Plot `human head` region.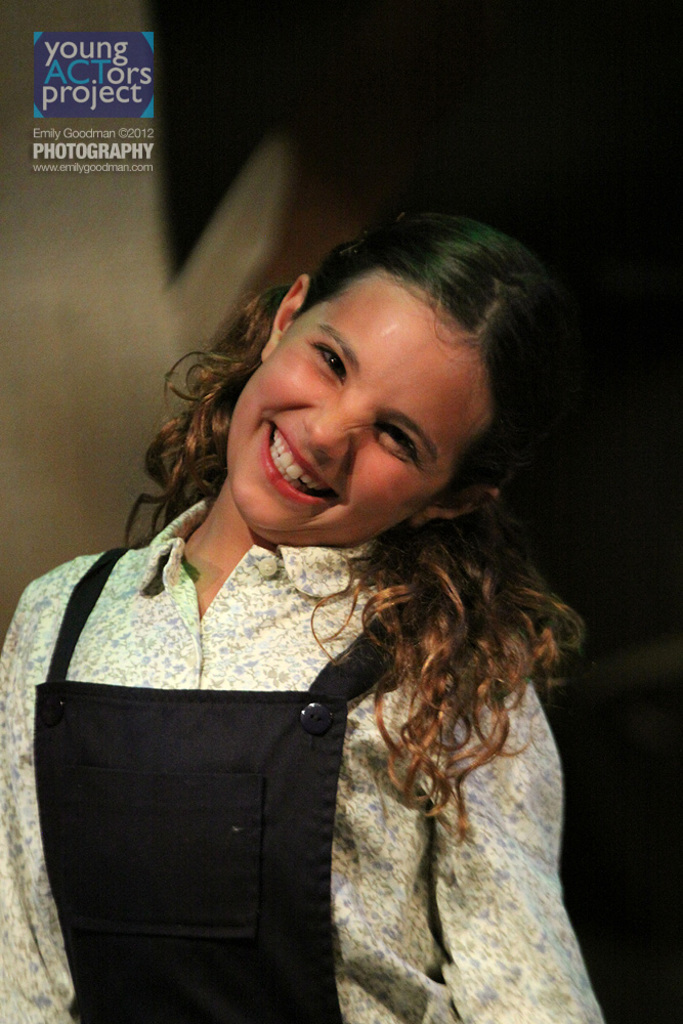
Plotted at 211, 211, 531, 516.
